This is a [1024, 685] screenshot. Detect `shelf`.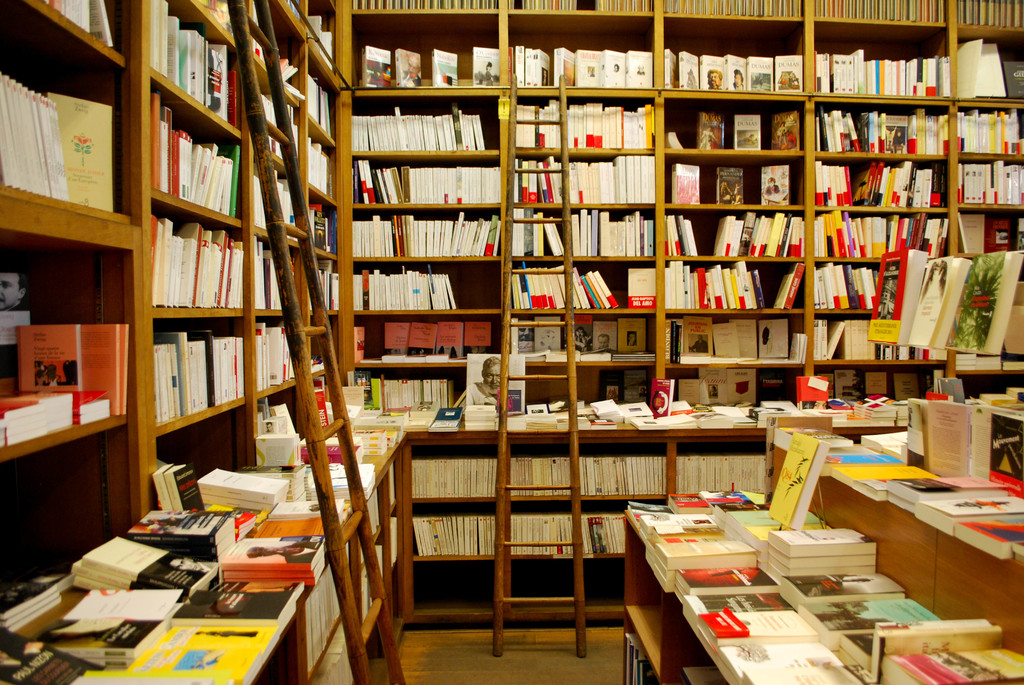
[left=349, top=349, right=497, bottom=412].
